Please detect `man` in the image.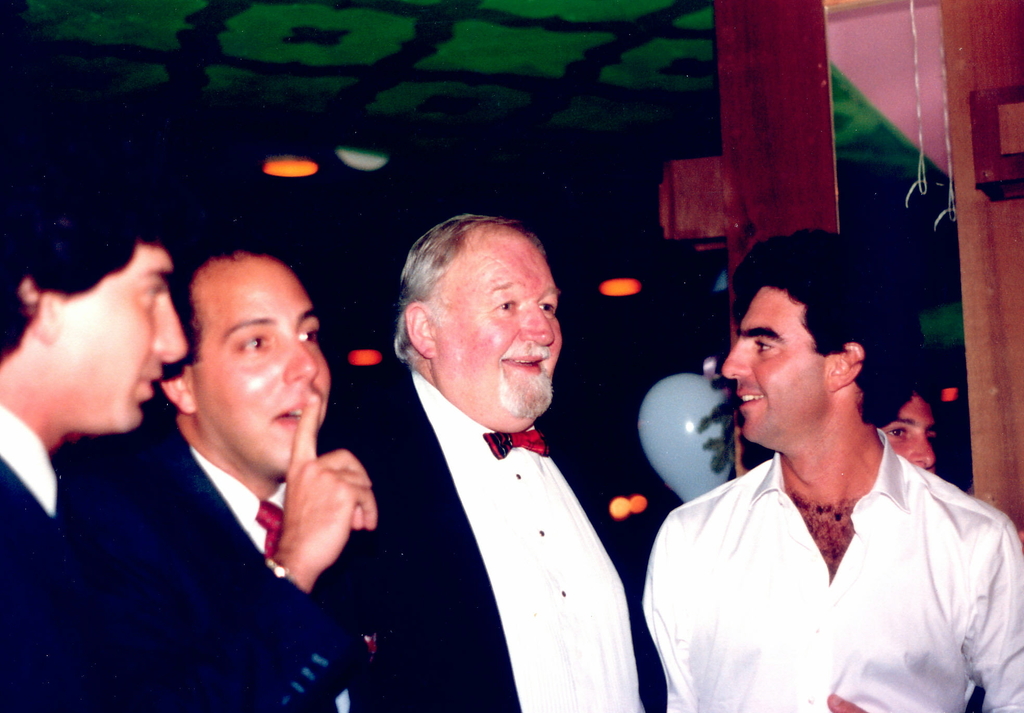
box(640, 224, 1023, 712).
